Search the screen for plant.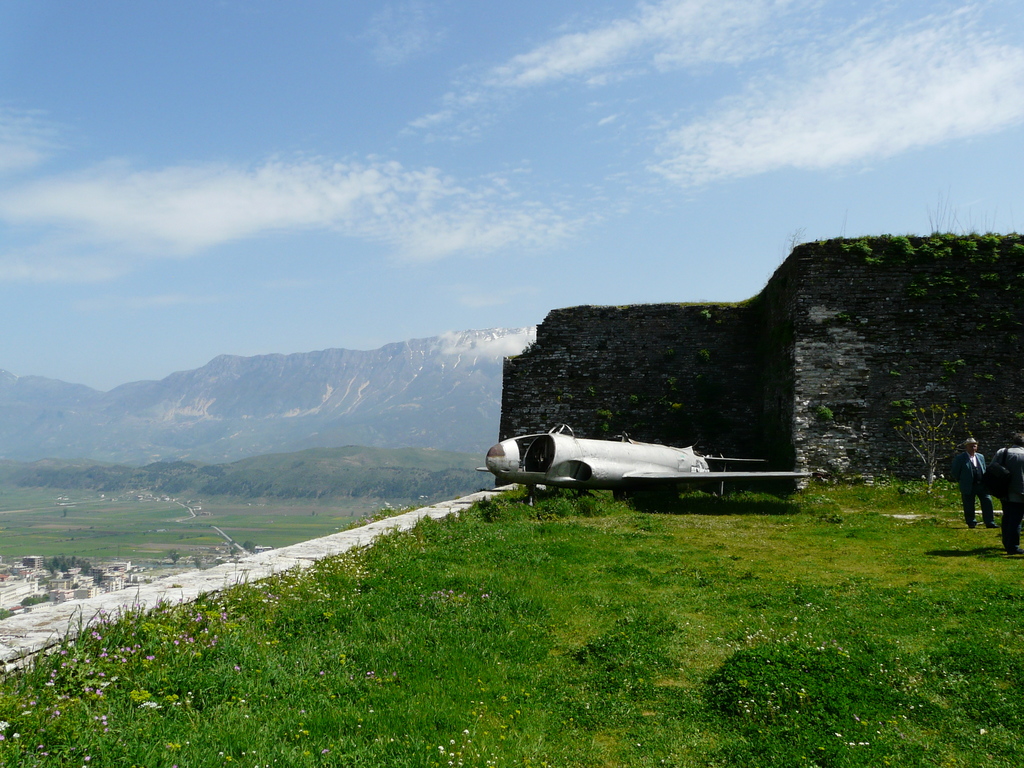
Found at box(583, 385, 596, 397).
